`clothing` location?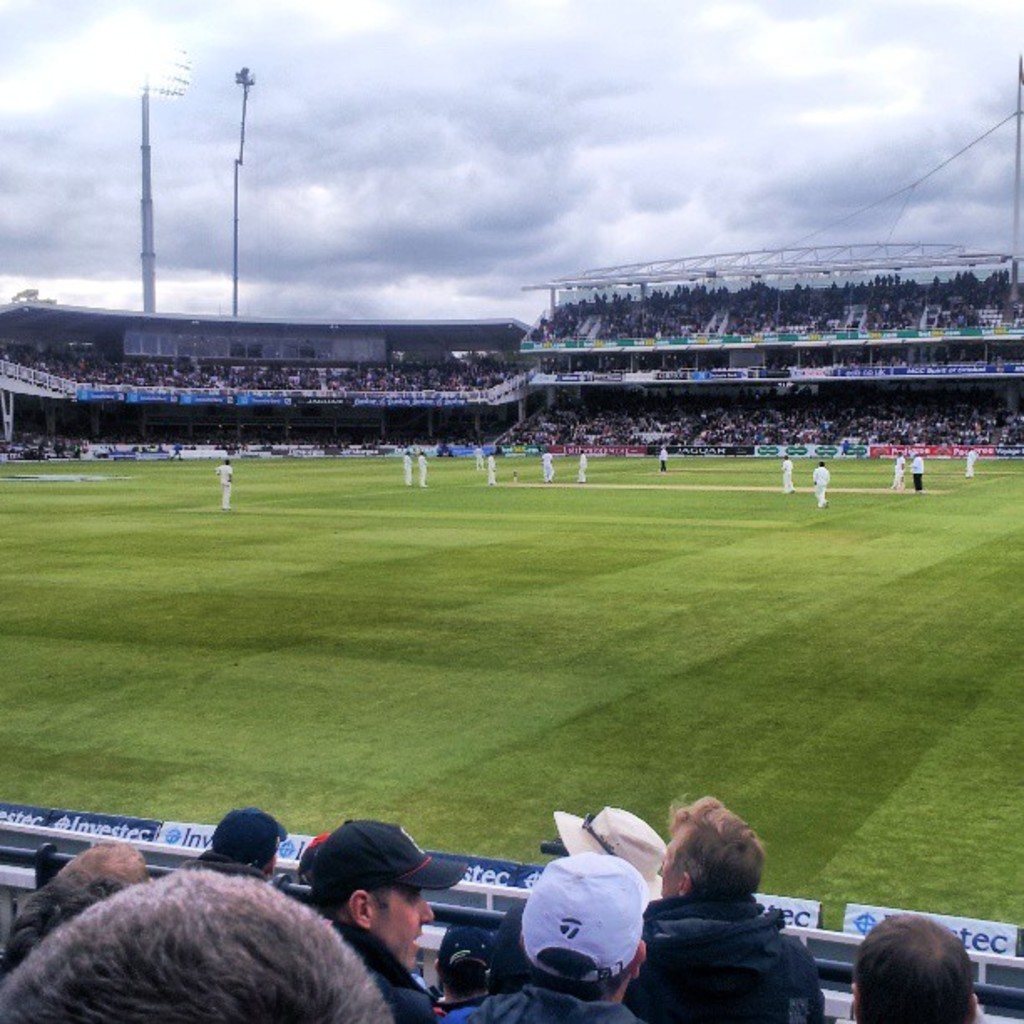
778:458:793:497
